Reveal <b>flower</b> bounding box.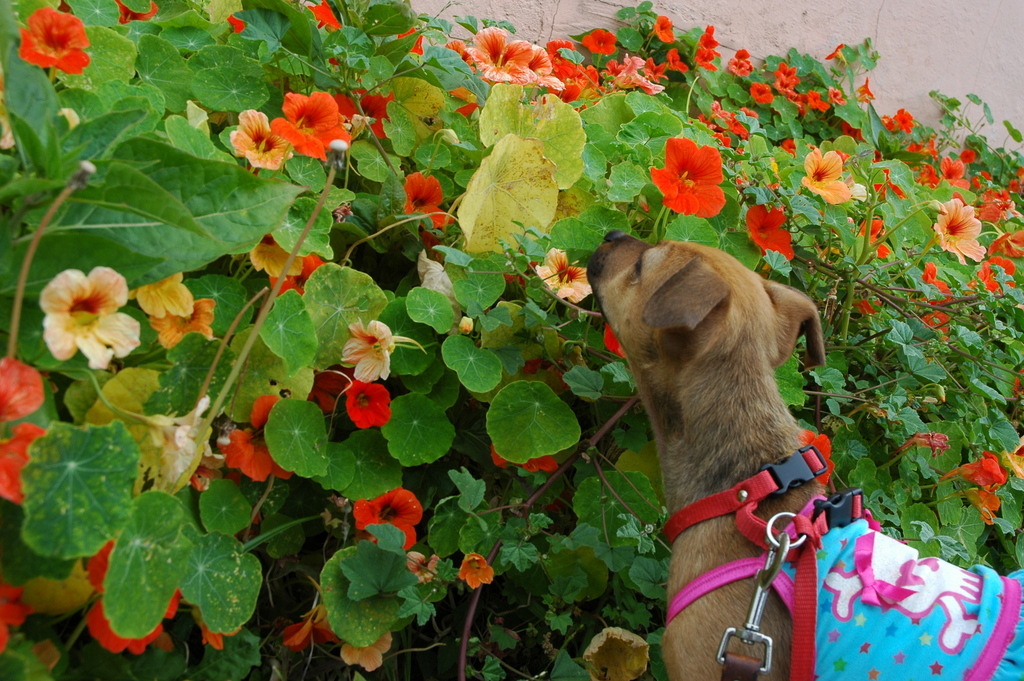
Revealed: pyautogui.locateOnScreen(793, 431, 835, 482).
